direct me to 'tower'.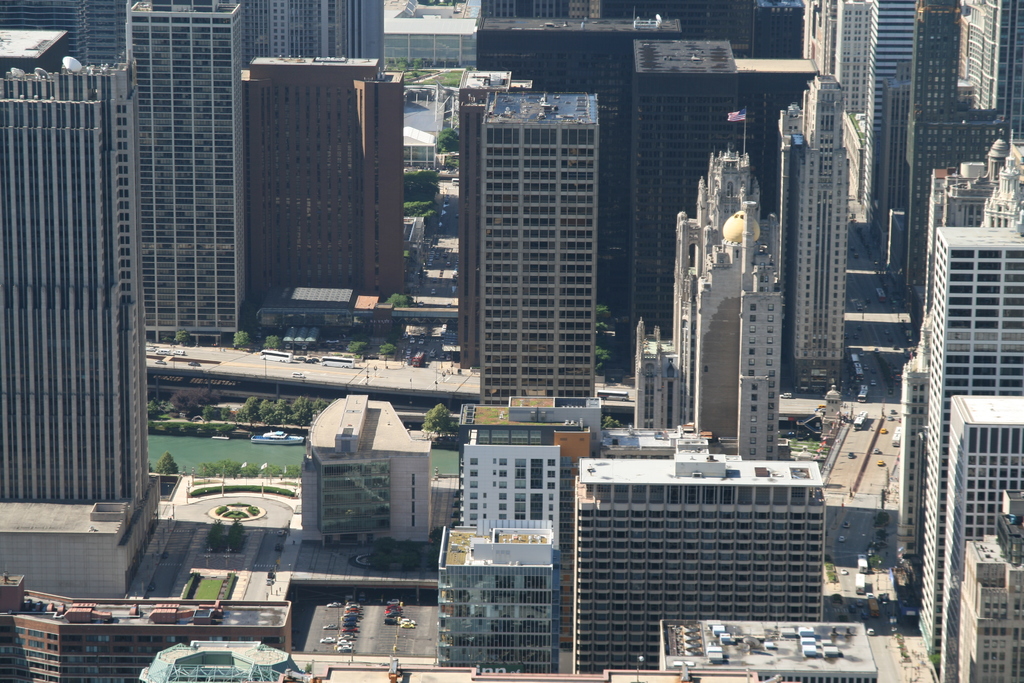
Direction: (left=633, top=135, right=781, bottom=461).
